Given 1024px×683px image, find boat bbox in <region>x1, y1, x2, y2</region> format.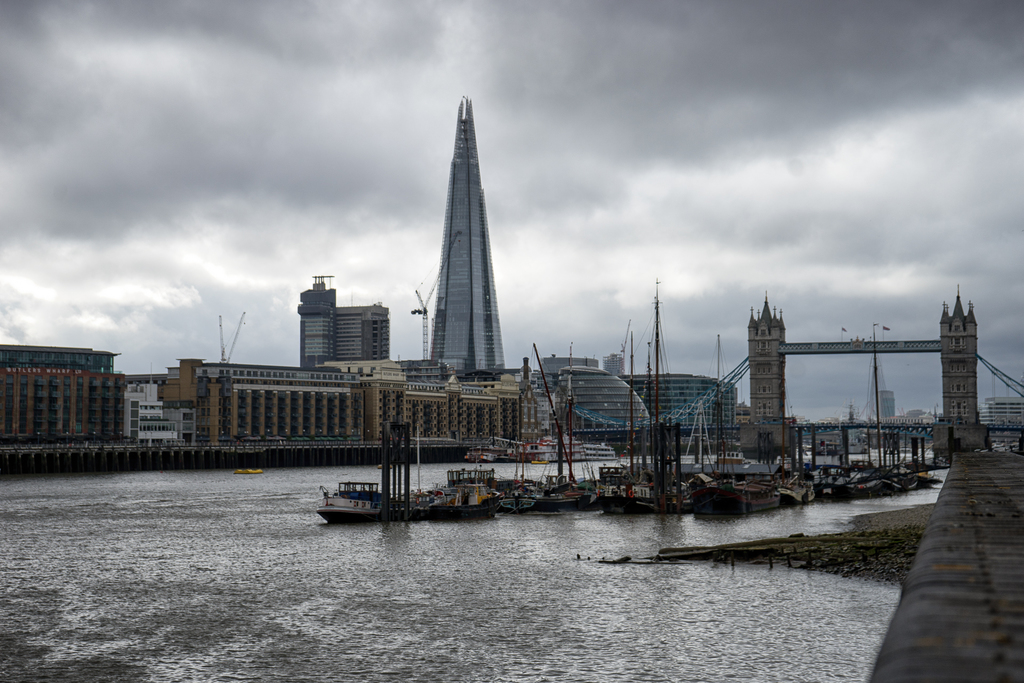
<region>306, 463, 458, 527</region>.
